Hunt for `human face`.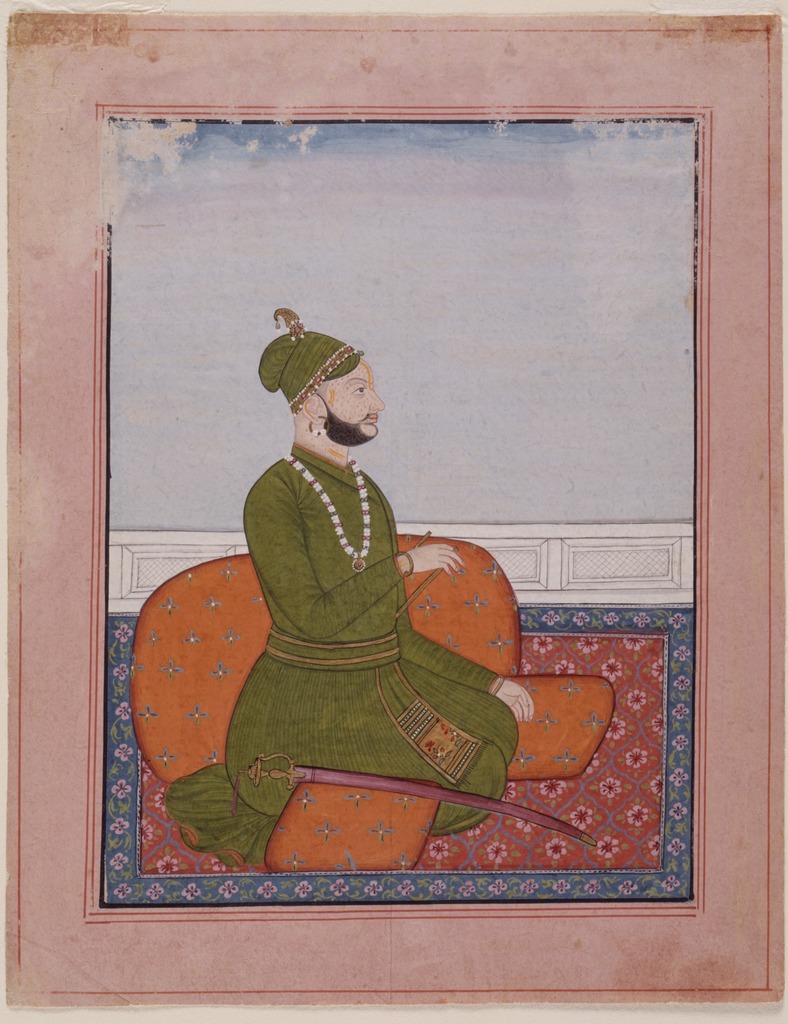
Hunted down at bbox(321, 358, 385, 436).
